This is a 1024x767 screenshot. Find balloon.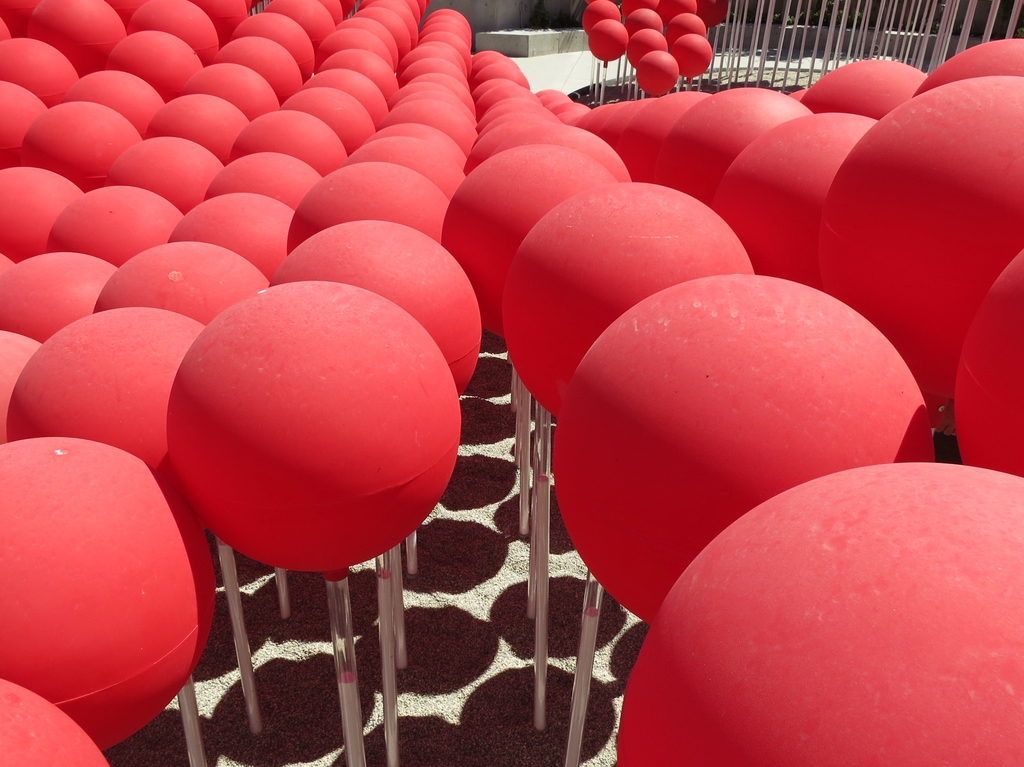
Bounding box: <box>476,65,531,87</box>.
